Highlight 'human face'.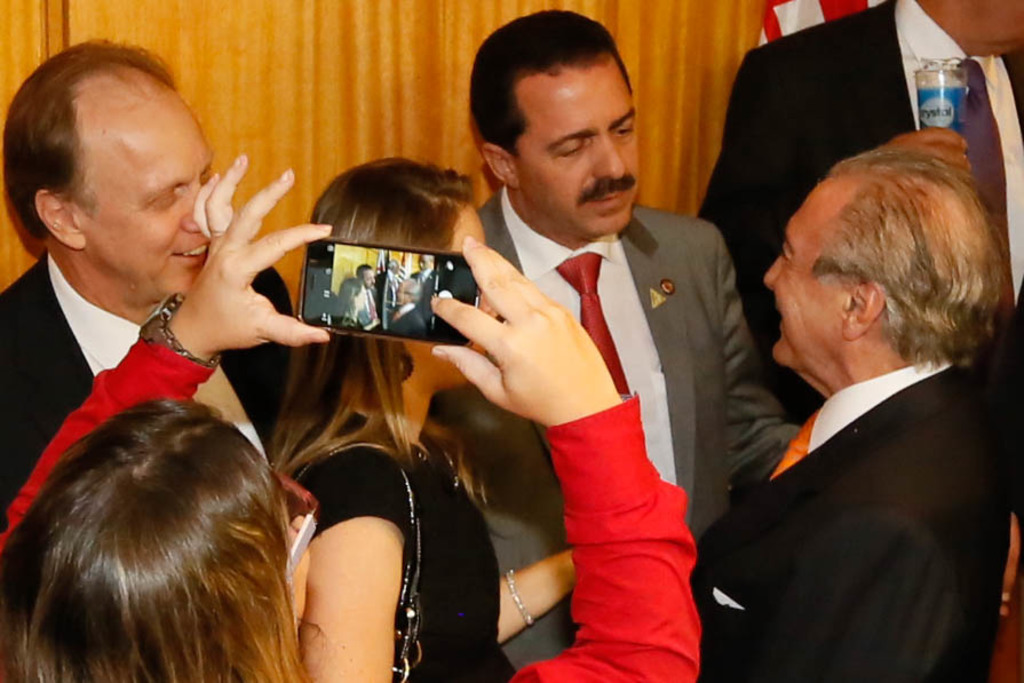
Highlighted region: box(759, 178, 856, 366).
